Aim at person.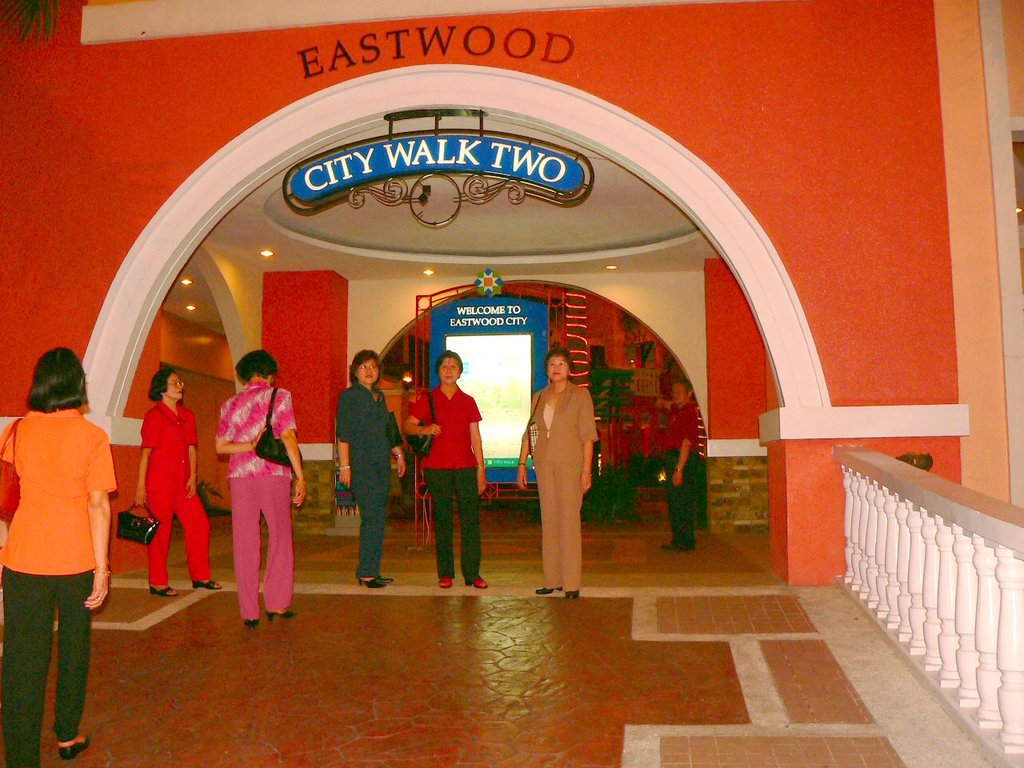
Aimed at locate(337, 338, 405, 598).
